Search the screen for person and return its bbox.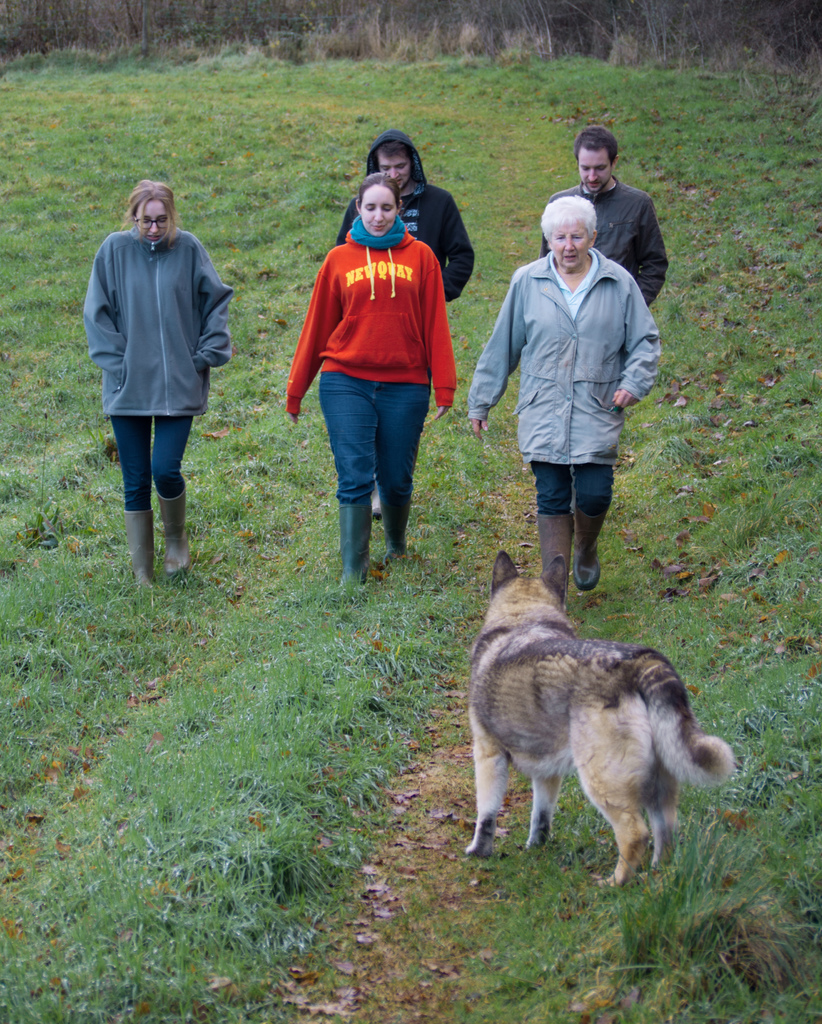
Found: 536:121:673:308.
